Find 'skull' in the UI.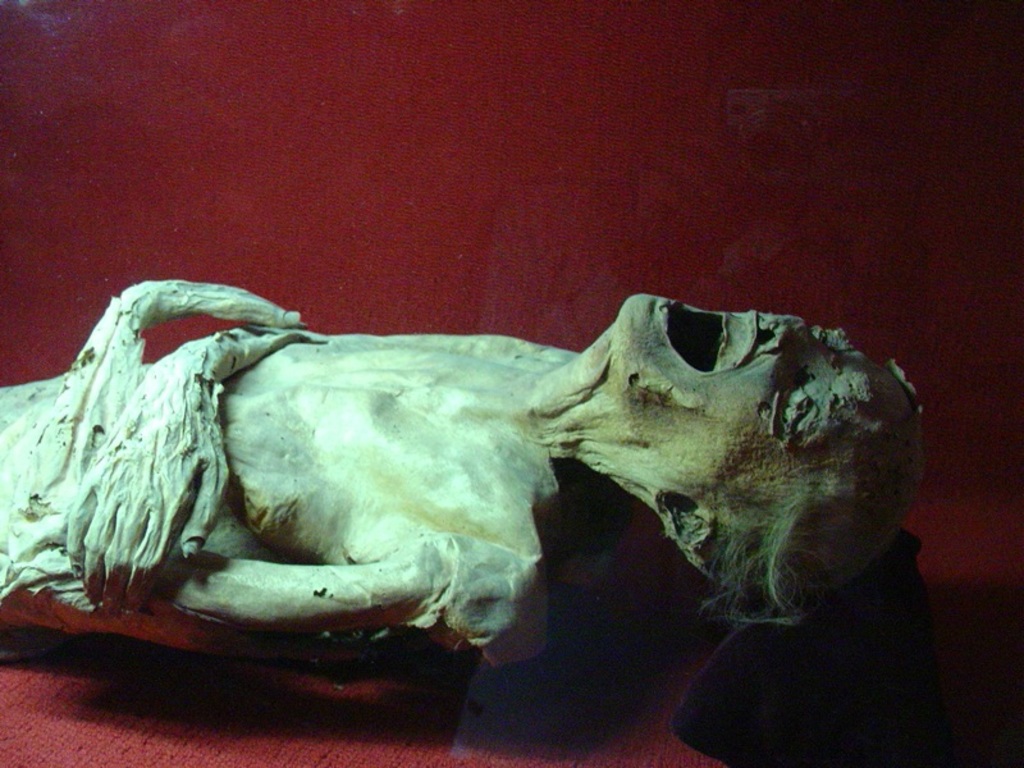
UI element at [x1=616, y1=293, x2=925, y2=611].
